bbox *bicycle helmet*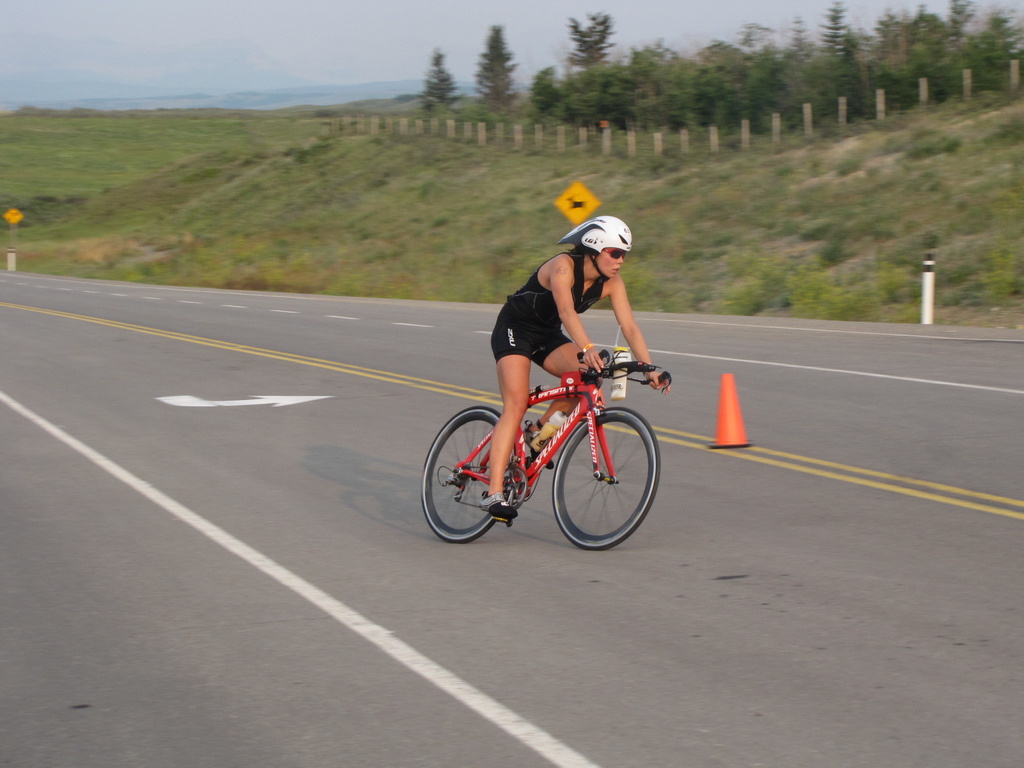
Rect(556, 219, 630, 282)
